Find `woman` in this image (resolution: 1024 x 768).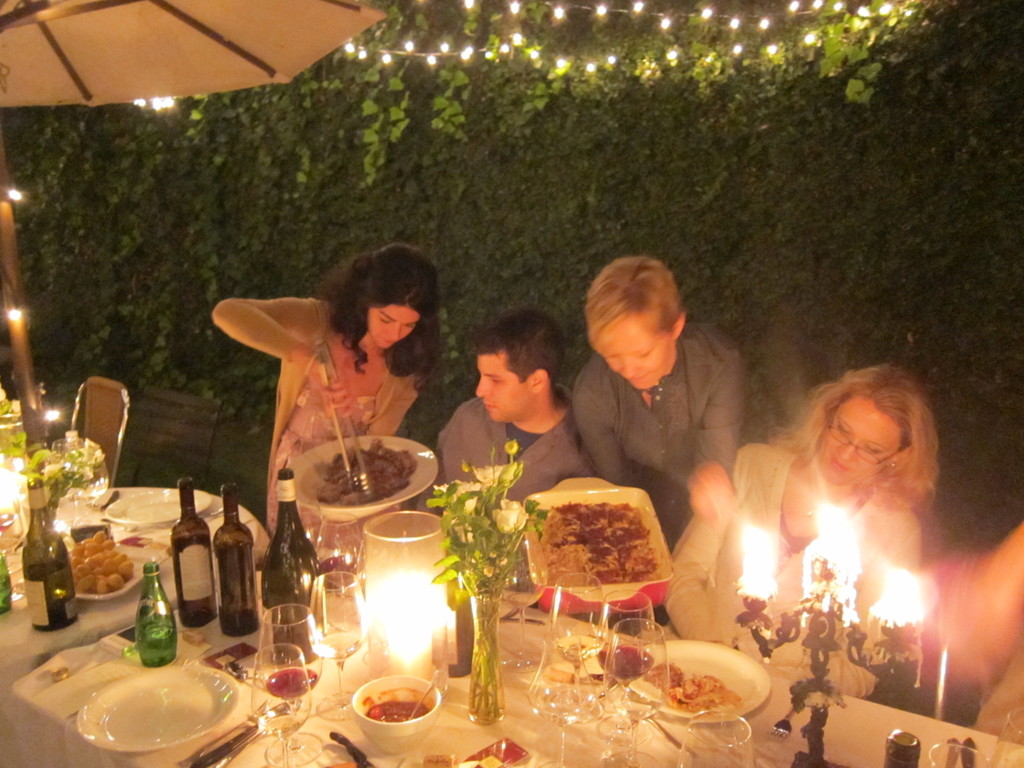
568, 259, 789, 546.
